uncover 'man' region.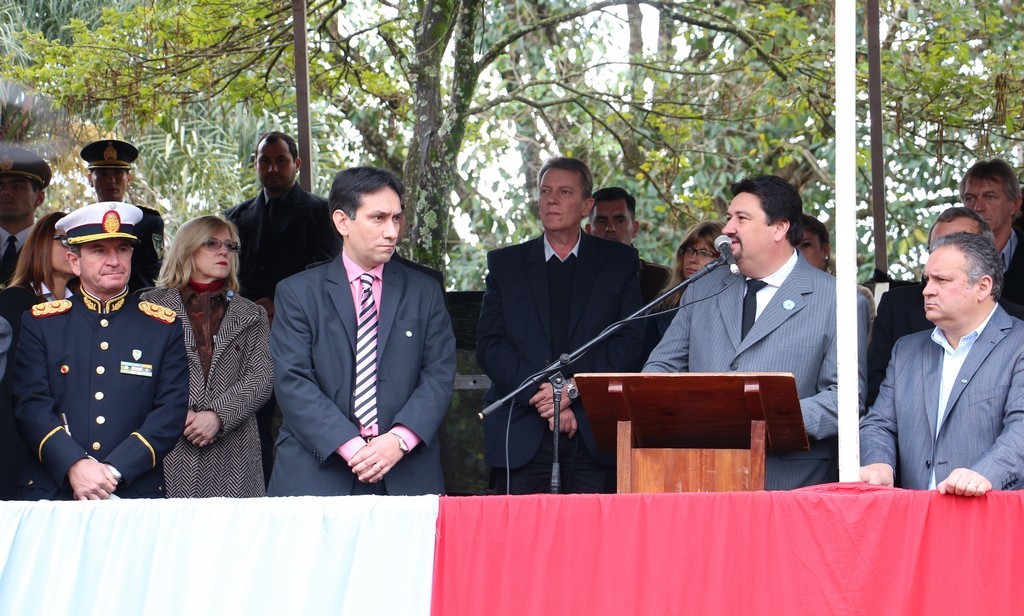
Uncovered: l=581, t=181, r=677, b=307.
